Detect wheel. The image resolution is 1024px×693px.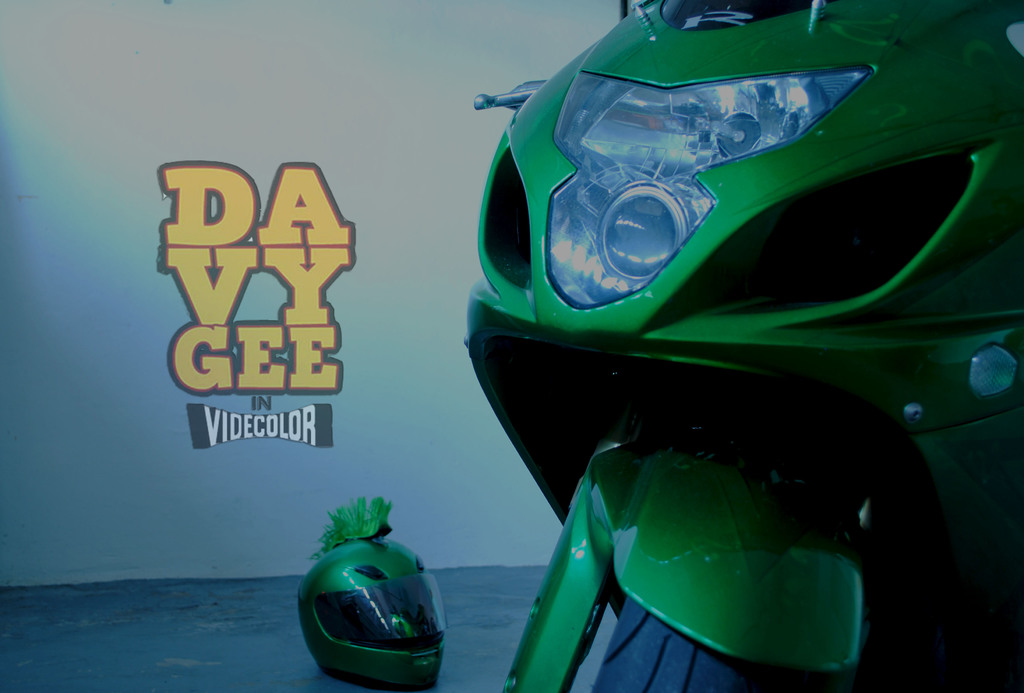
[x1=586, y1=591, x2=863, y2=692].
